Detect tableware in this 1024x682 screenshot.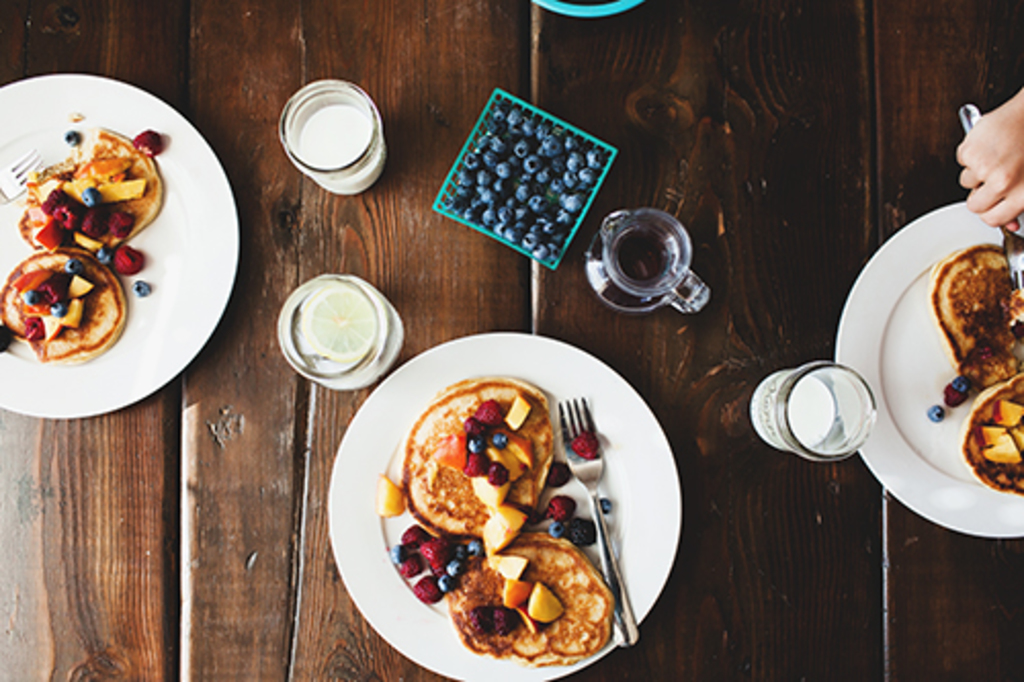
Detection: BBox(258, 78, 379, 182).
